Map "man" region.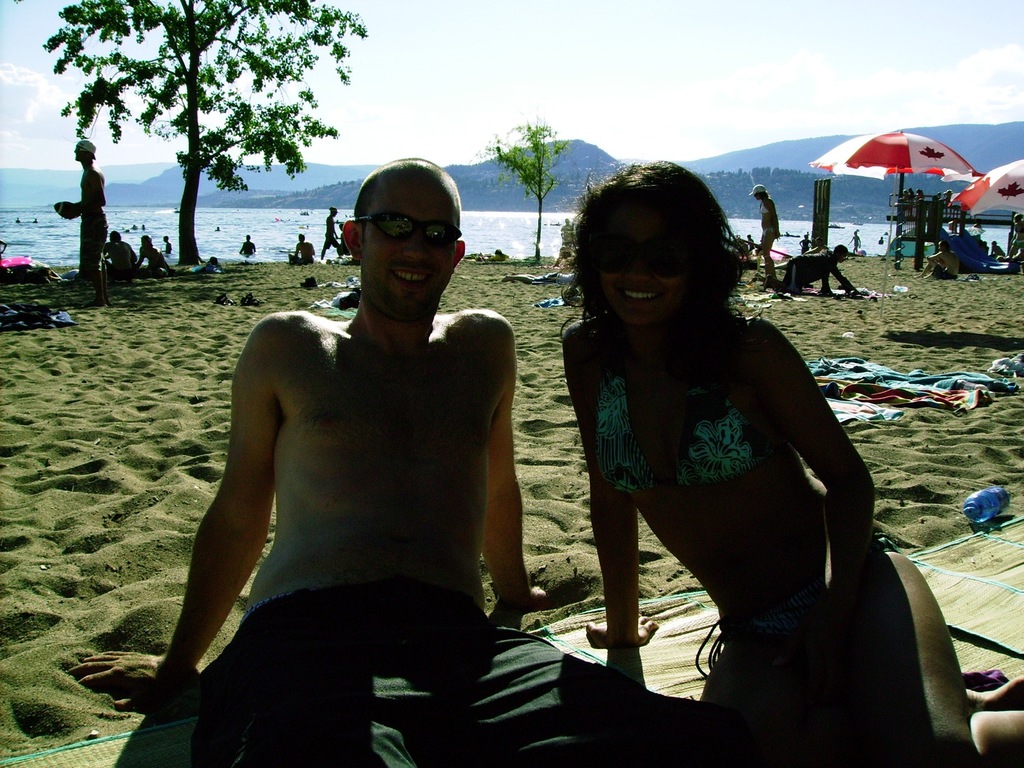
Mapped to {"left": 316, "top": 205, "right": 341, "bottom": 261}.
